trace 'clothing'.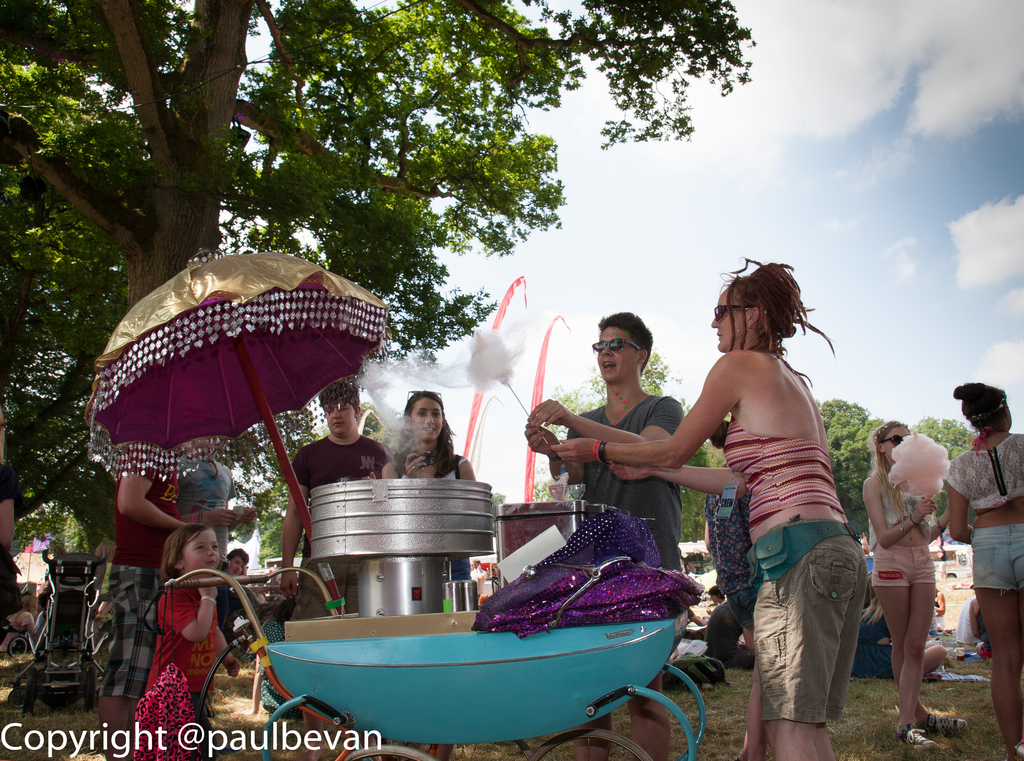
Traced to <box>94,445,183,702</box>.
